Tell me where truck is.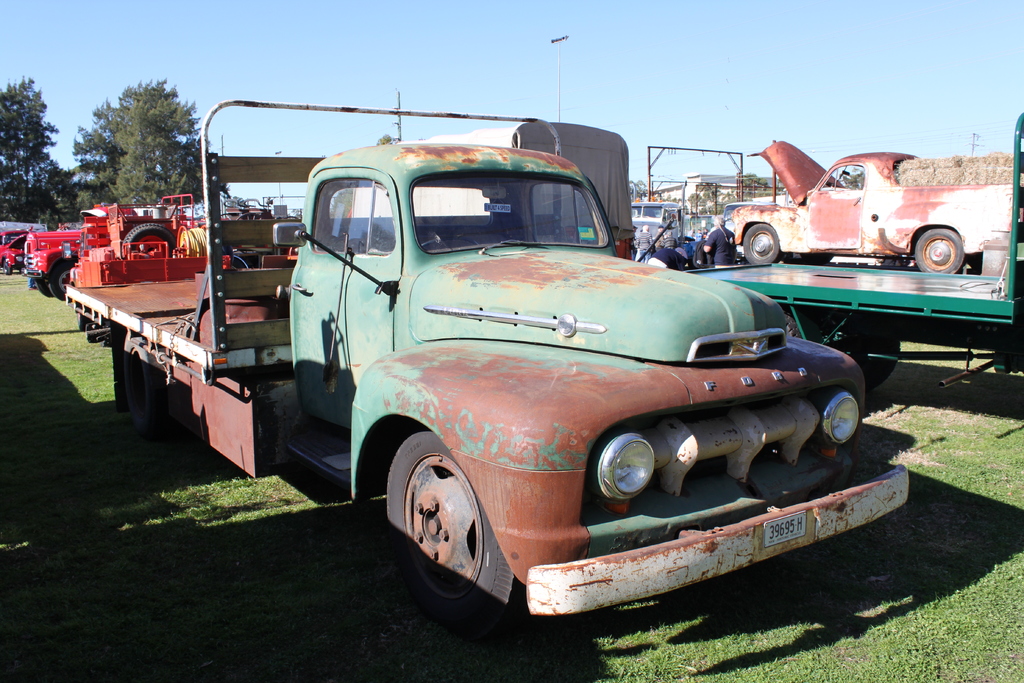
truck is at {"x1": 627, "y1": 198, "x2": 714, "y2": 252}.
